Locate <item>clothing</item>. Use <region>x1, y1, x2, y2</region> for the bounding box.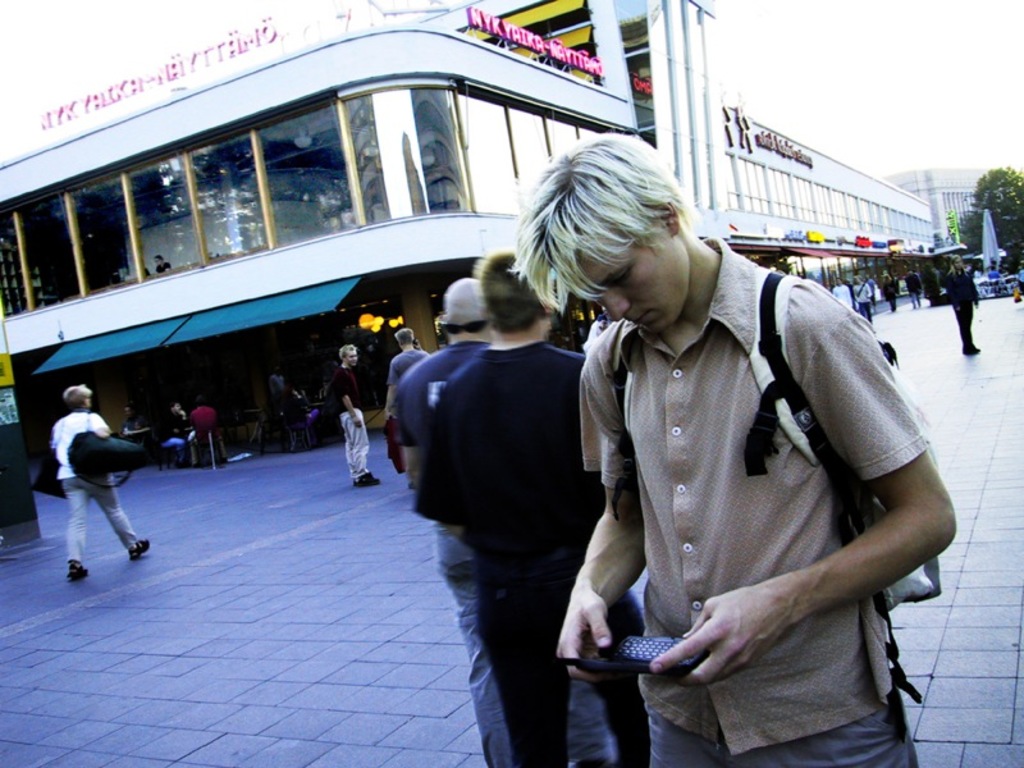
<region>61, 404, 143, 557</region>.
